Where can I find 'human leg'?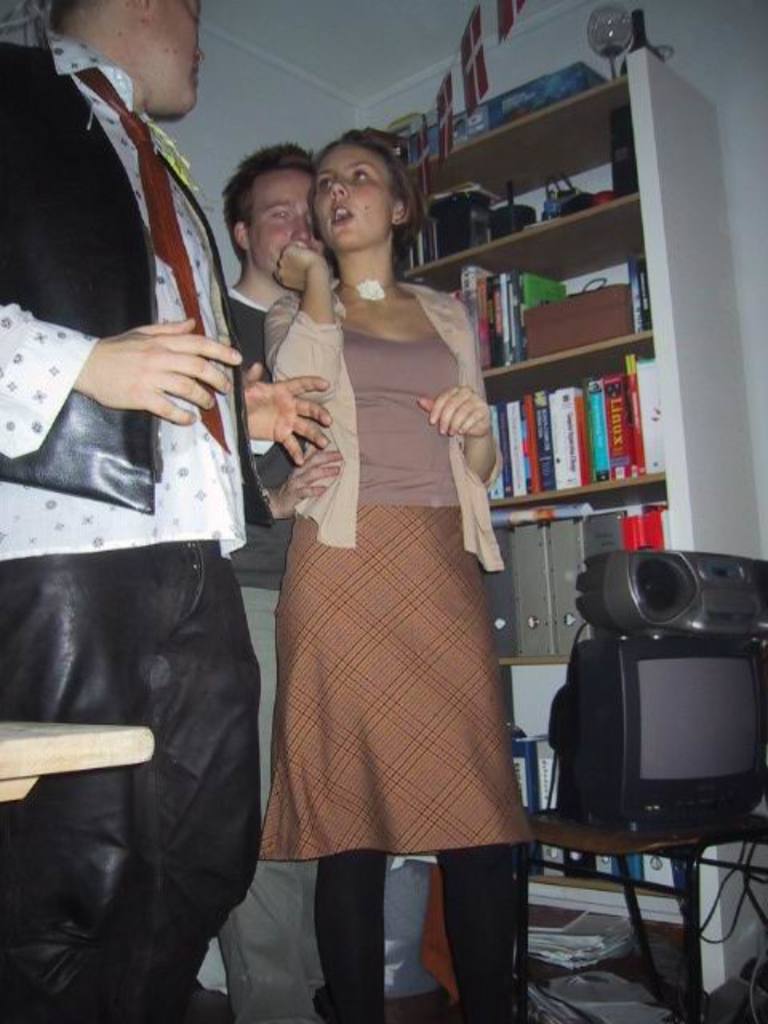
You can find it at l=141, t=520, r=261, b=1022.
